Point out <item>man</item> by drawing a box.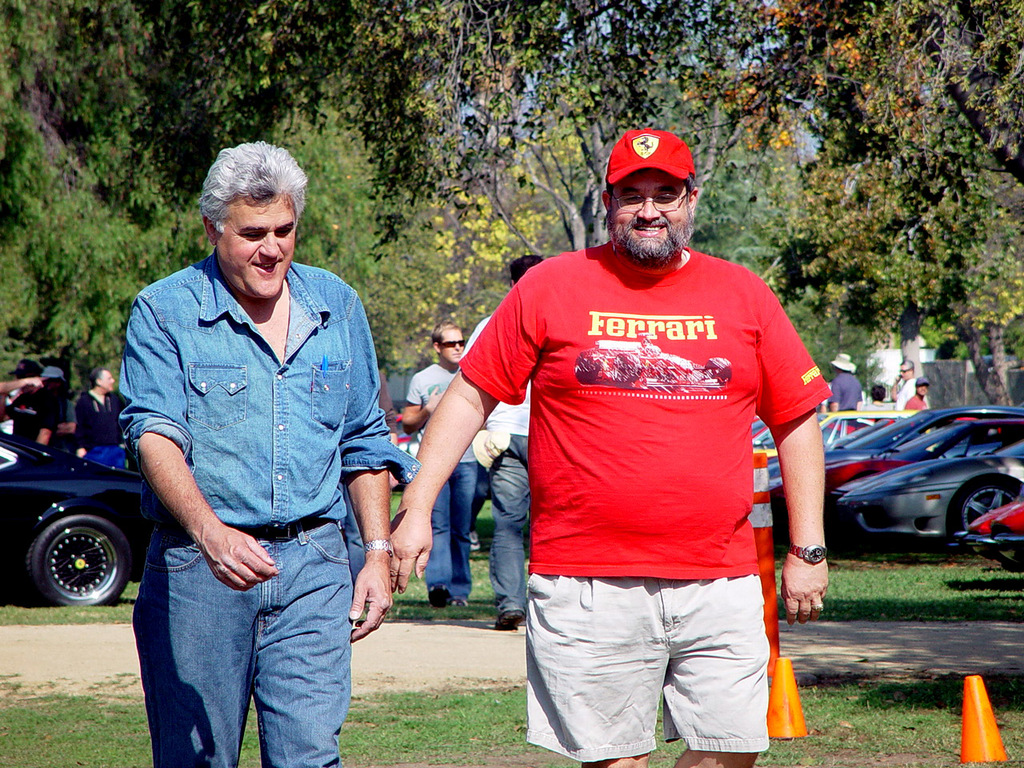
box(398, 326, 477, 614).
